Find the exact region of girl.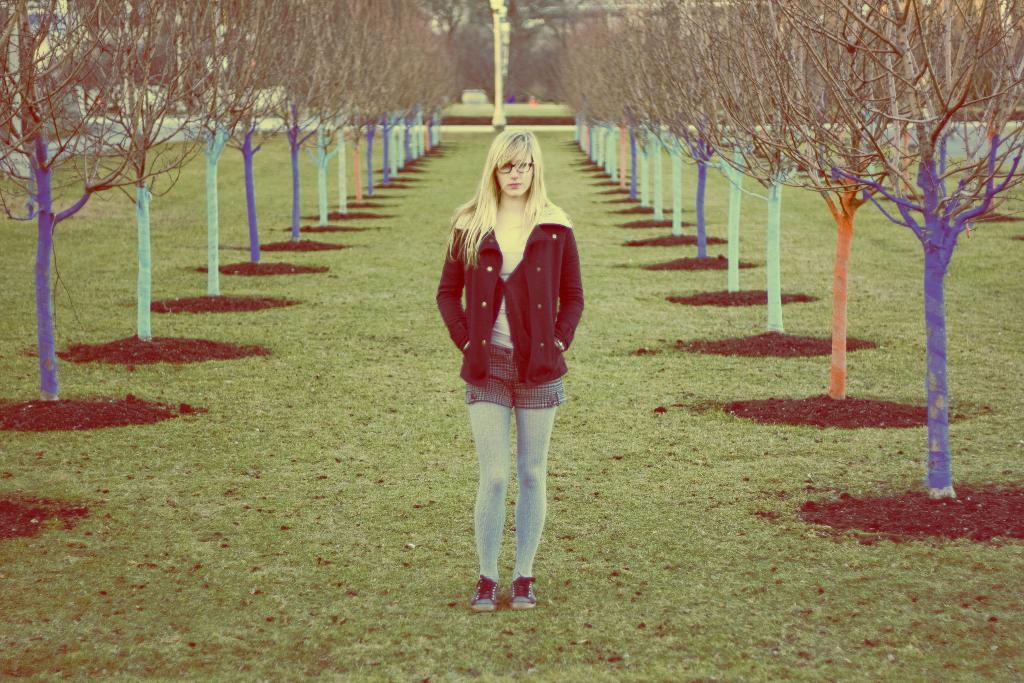
Exact region: (439,135,584,612).
